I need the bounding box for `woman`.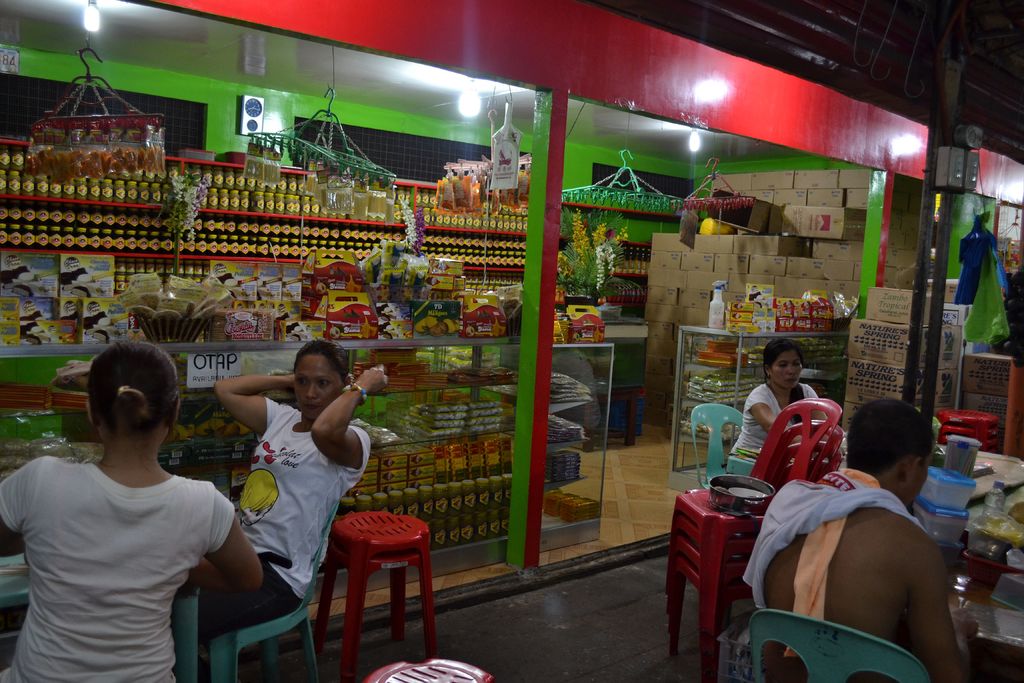
Here it is: pyautogui.locateOnScreen(0, 342, 266, 682).
